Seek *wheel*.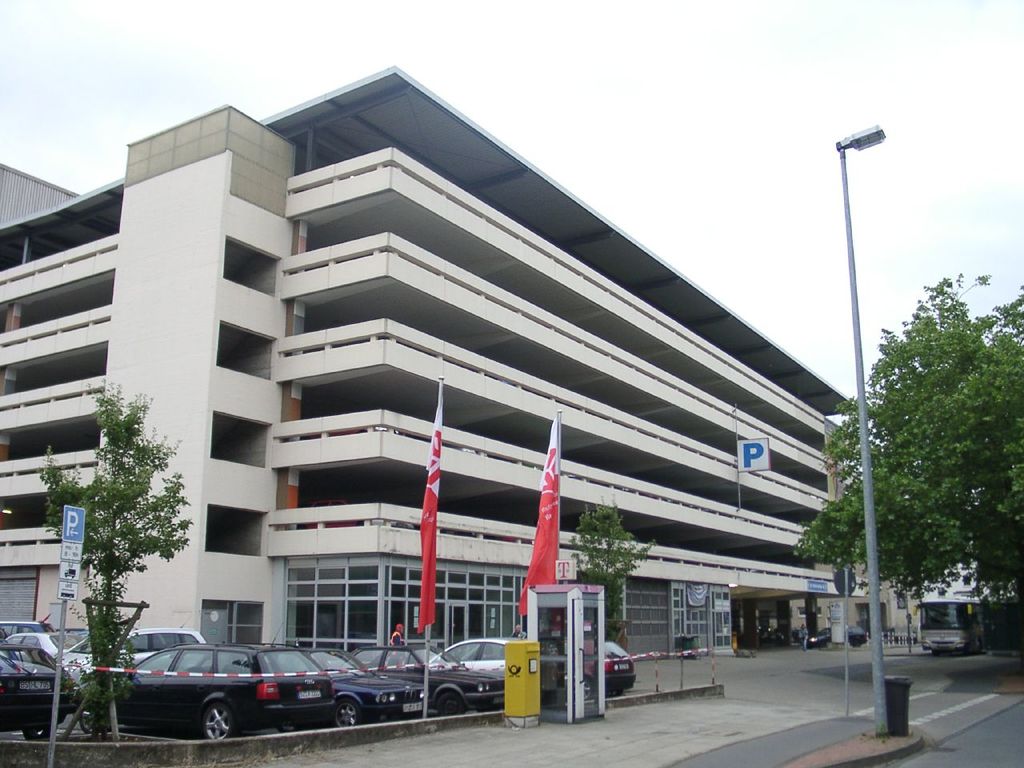
x1=23 y1=725 x2=55 y2=739.
